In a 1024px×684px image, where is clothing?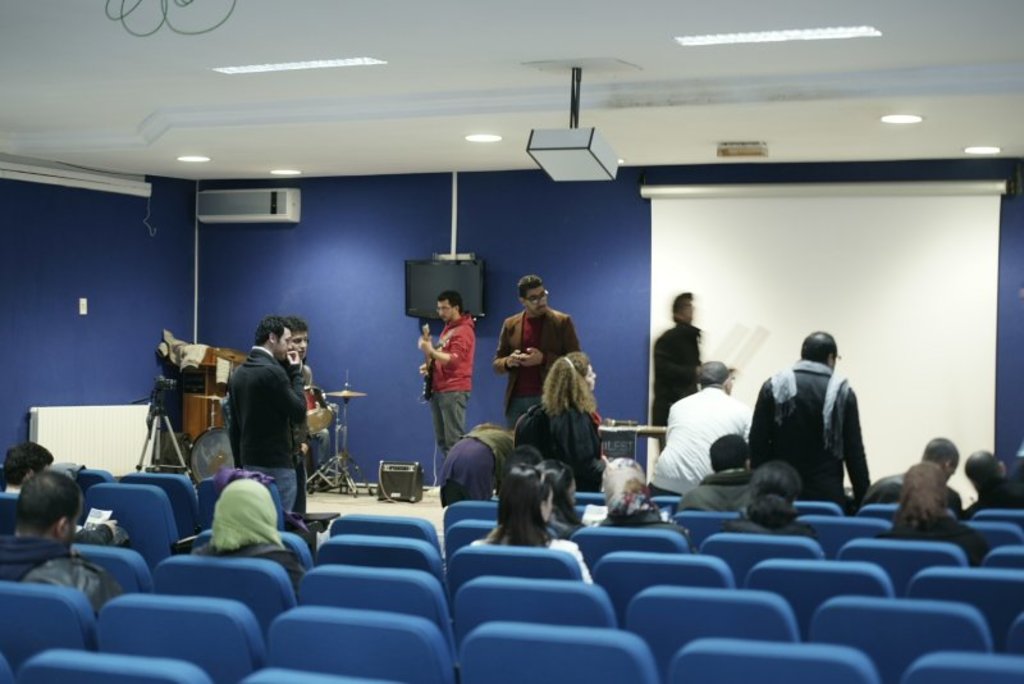
l=910, t=514, r=1000, b=585.
